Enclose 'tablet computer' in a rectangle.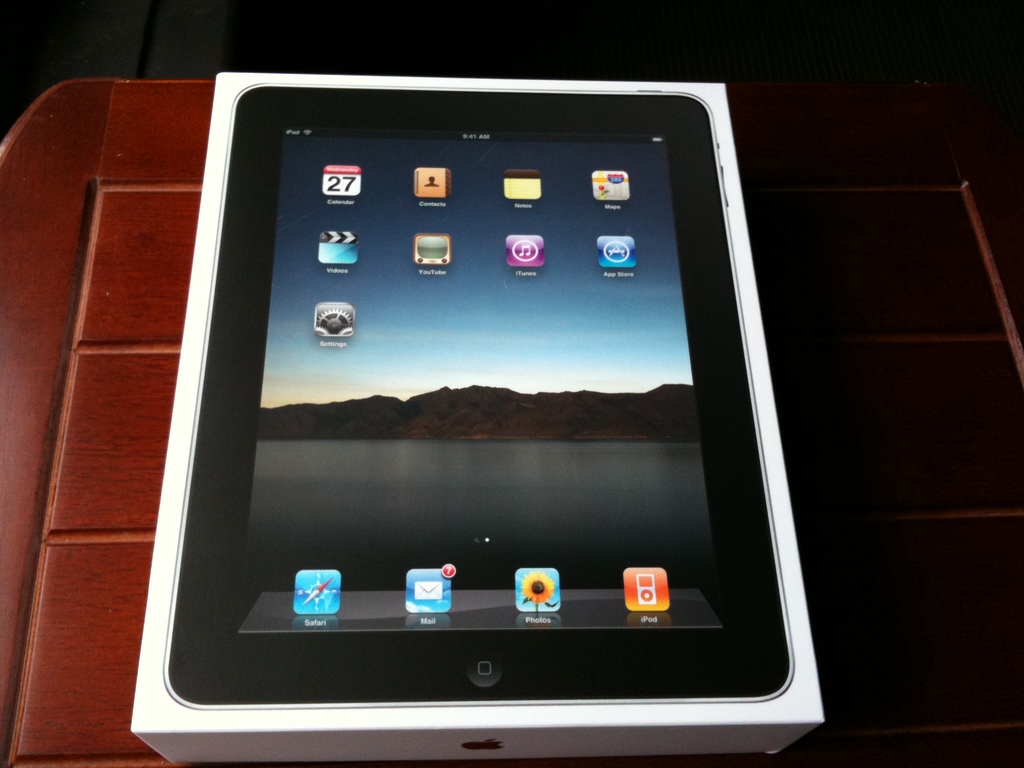
locate(161, 83, 756, 700).
